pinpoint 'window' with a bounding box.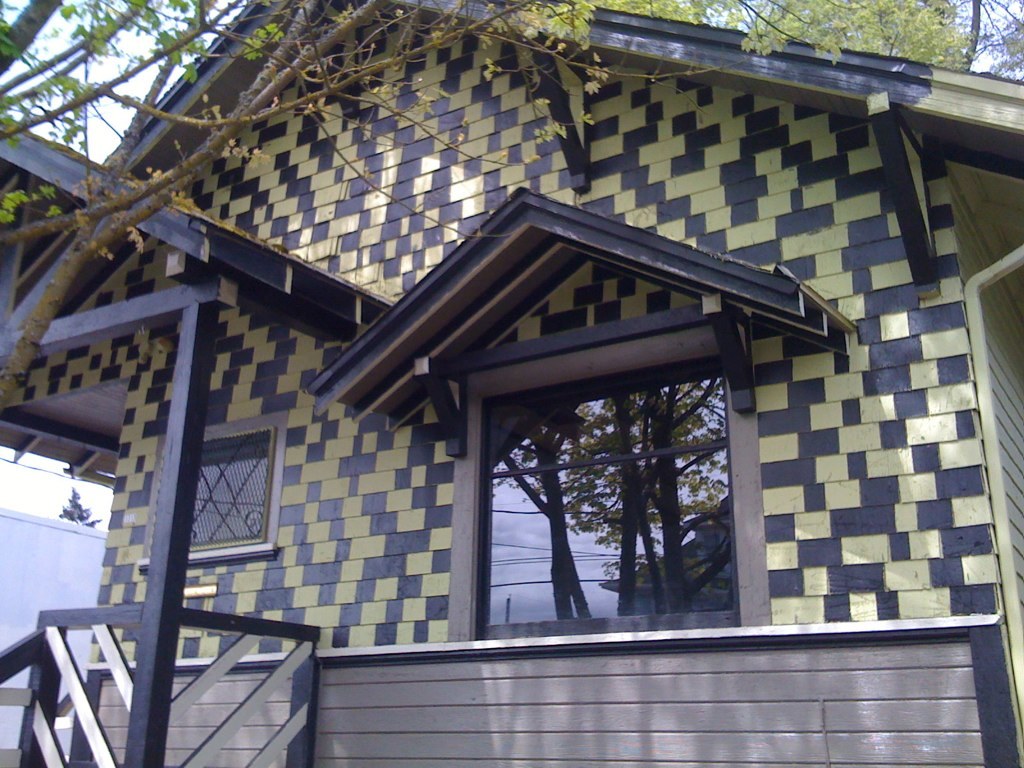
[left=134, top=412, right=288, bottom=578].
